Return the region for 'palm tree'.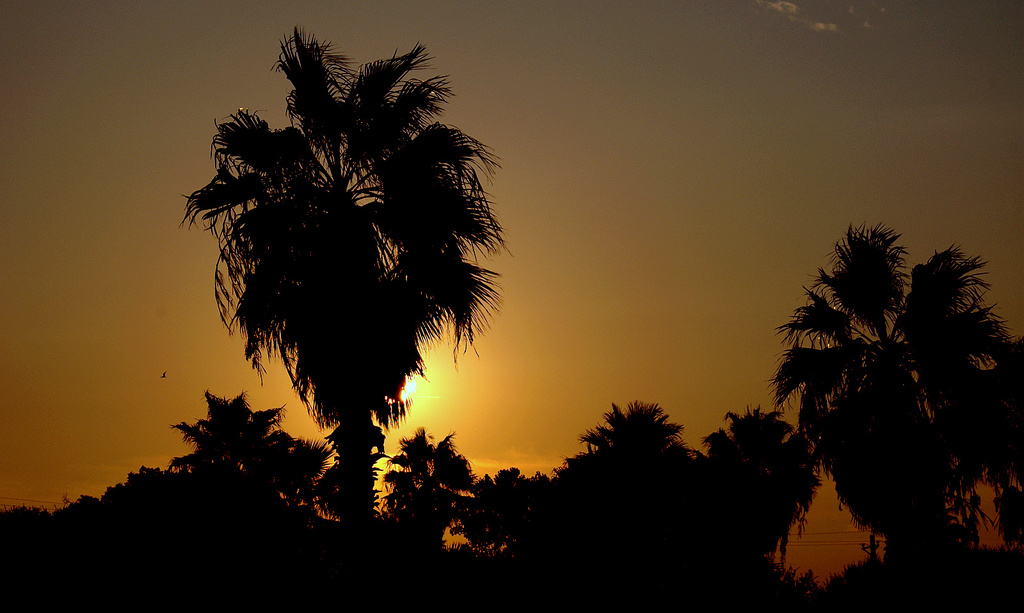
685, 418, 796, 579.
